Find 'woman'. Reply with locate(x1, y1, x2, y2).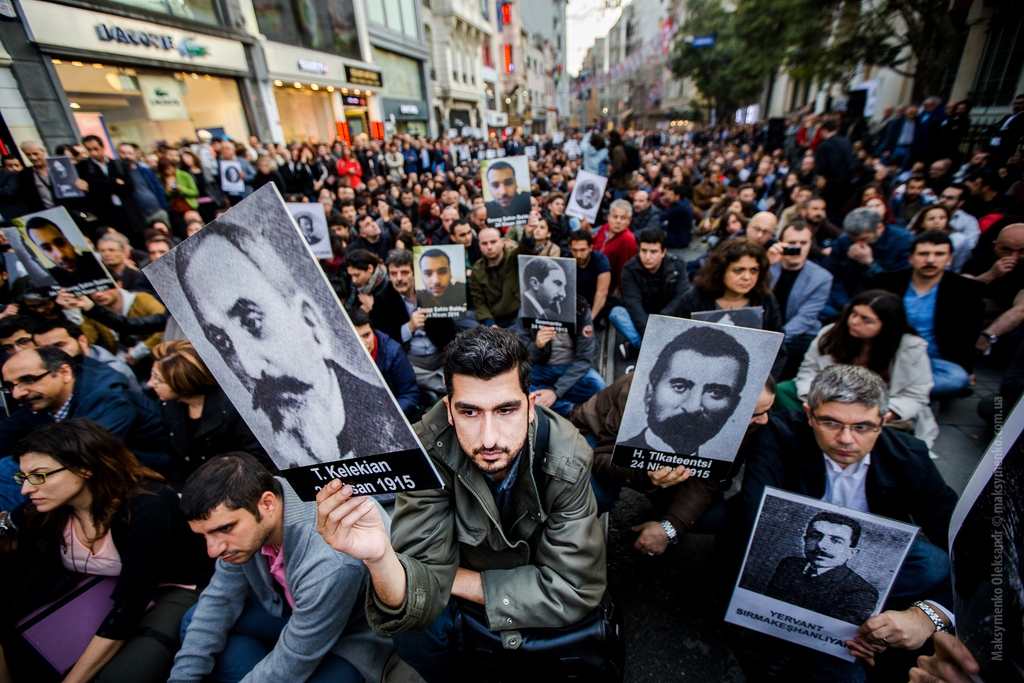
locate(913, 199, 970, 273).
